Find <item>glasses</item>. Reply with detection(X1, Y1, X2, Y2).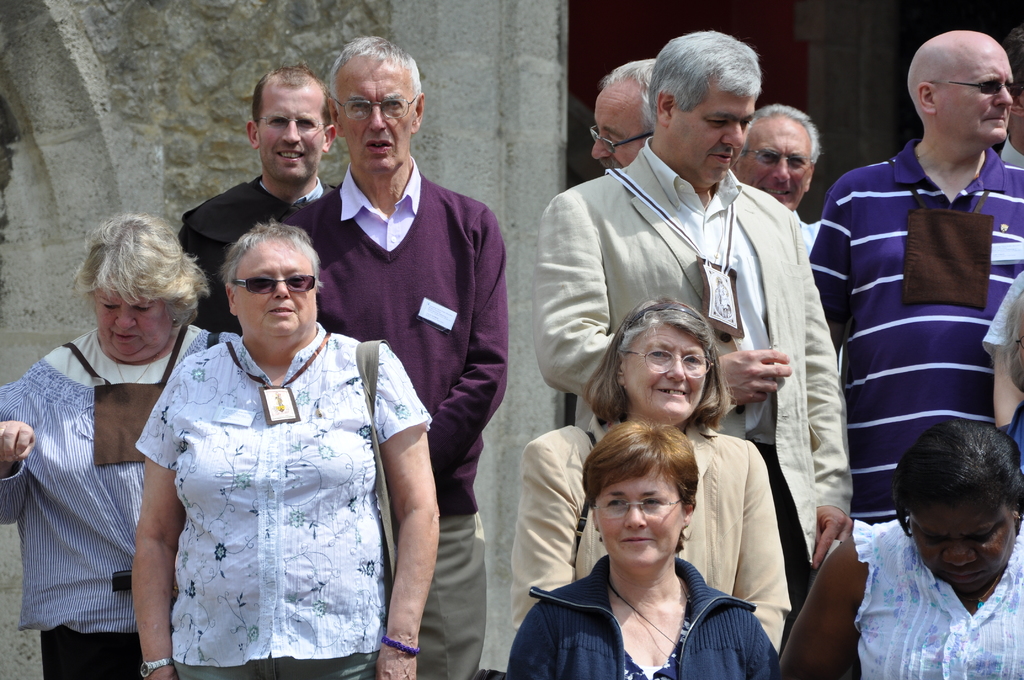
detection(745, 149, 812, 167).
